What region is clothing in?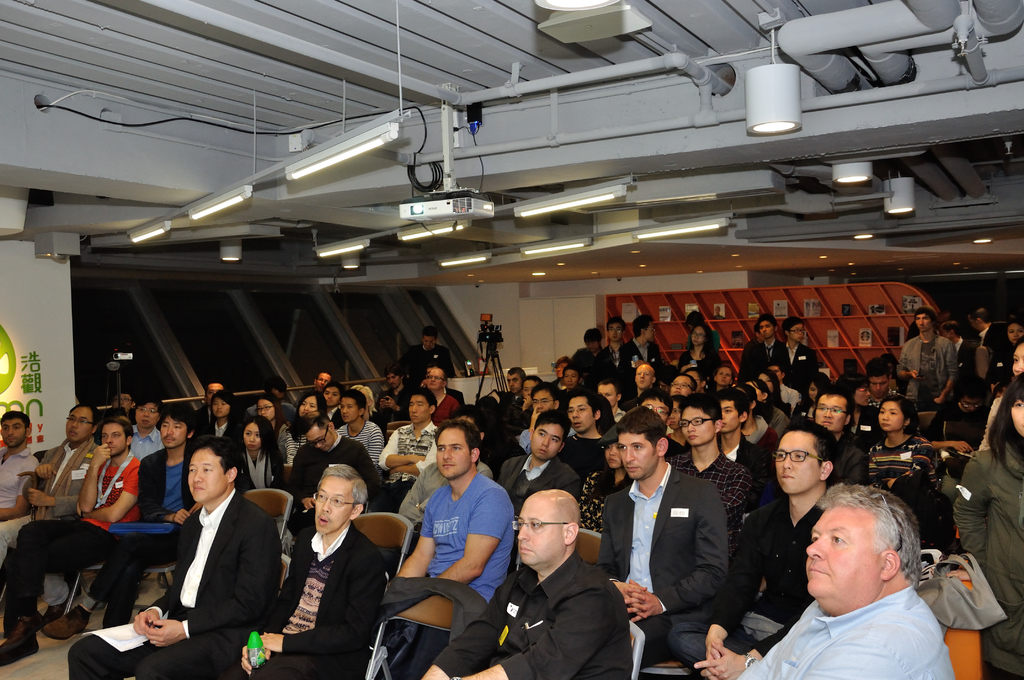
[681, 355, 712, 381].
